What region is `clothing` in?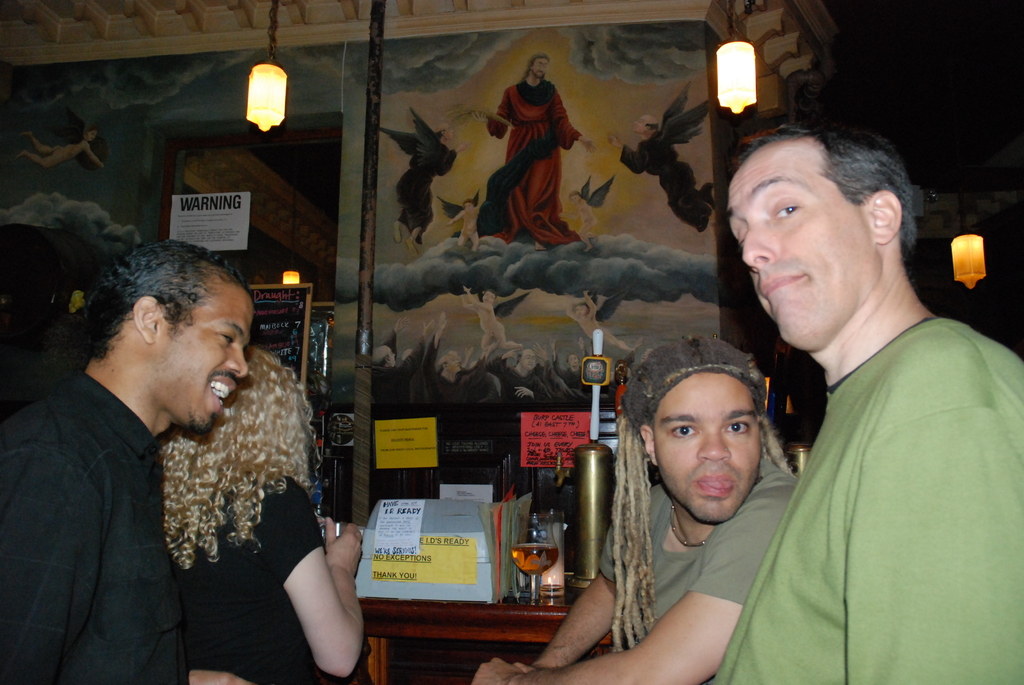
select_region(0, 369, 191, 684).
